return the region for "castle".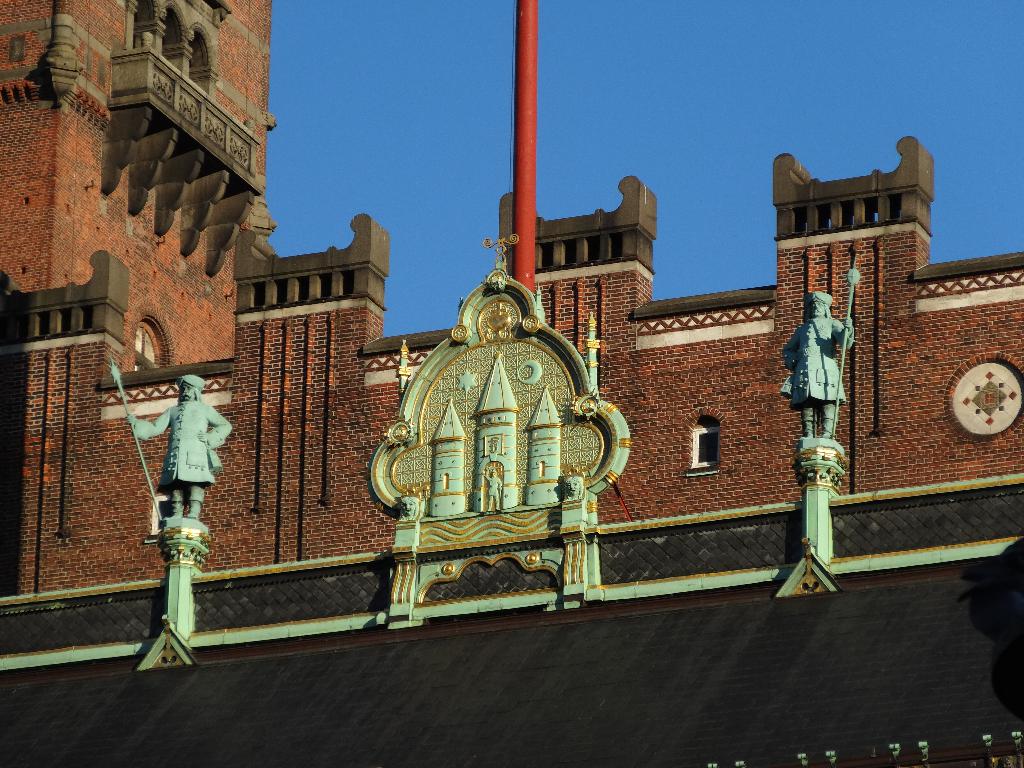
rect(0, 67, 1023, 696).
